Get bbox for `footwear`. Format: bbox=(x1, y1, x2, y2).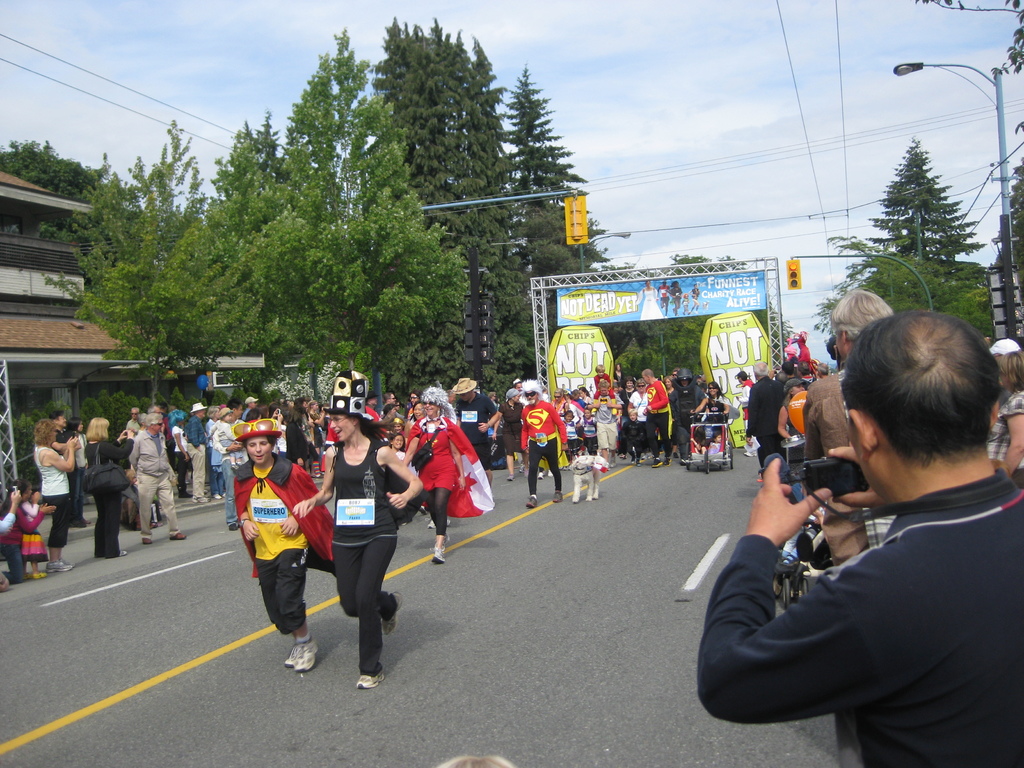
bbox=(525, 493, 540, 511).
